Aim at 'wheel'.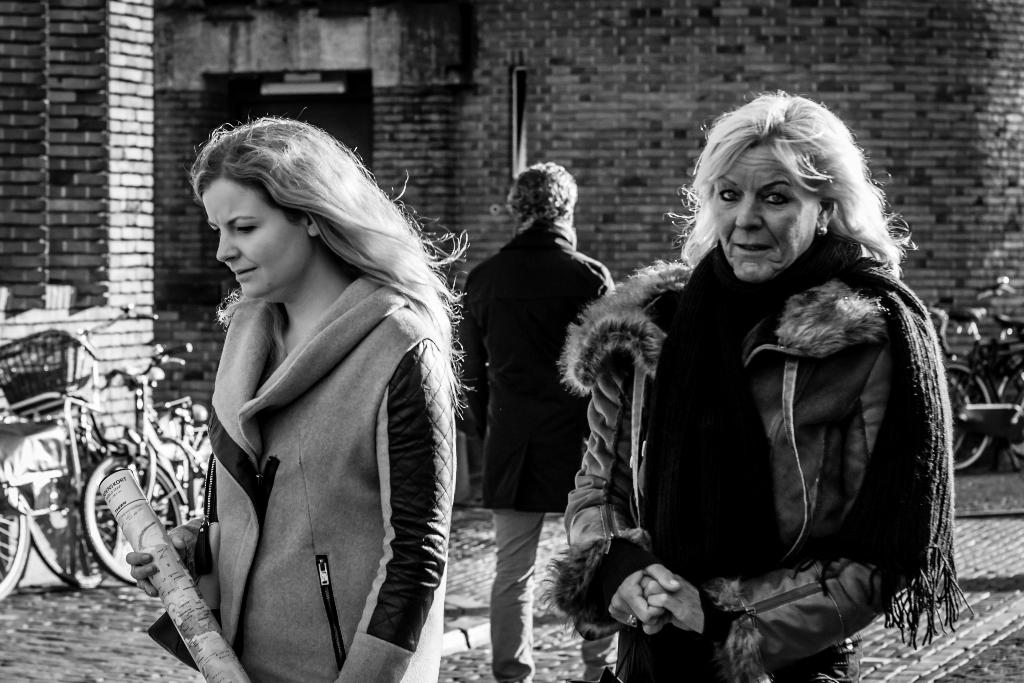
Aimed at <box>0,470,31,607</box>.
